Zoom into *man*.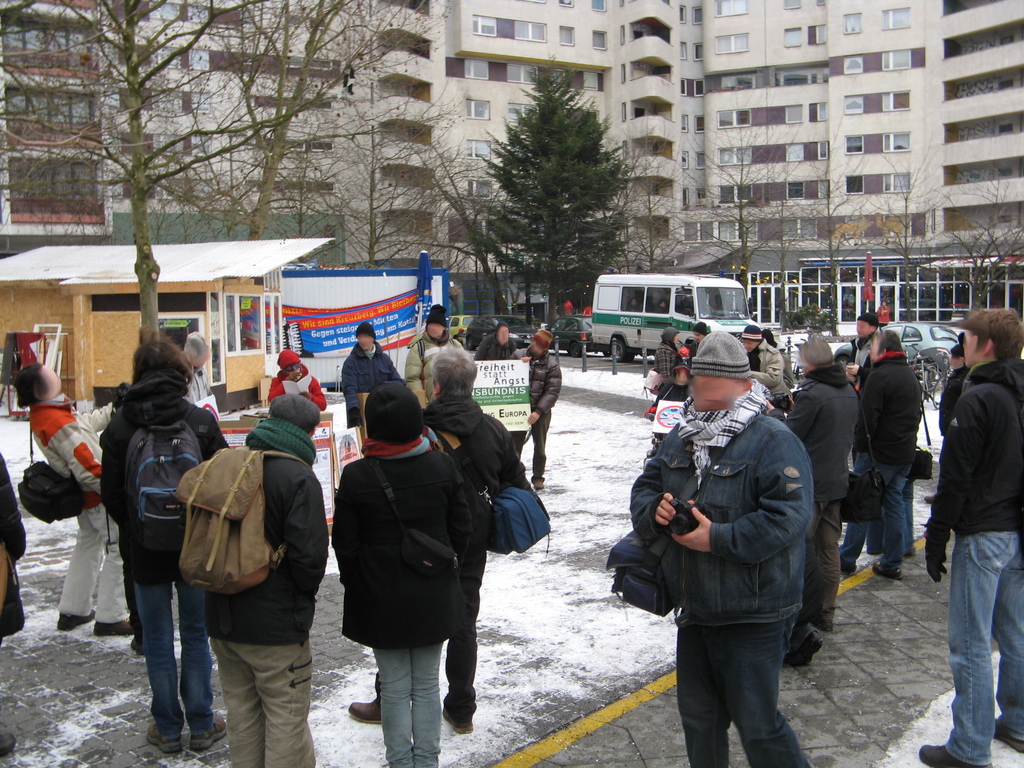
Zoom target: {"left": 781, "top": 339, "right": 862, "bottom": 631}.
